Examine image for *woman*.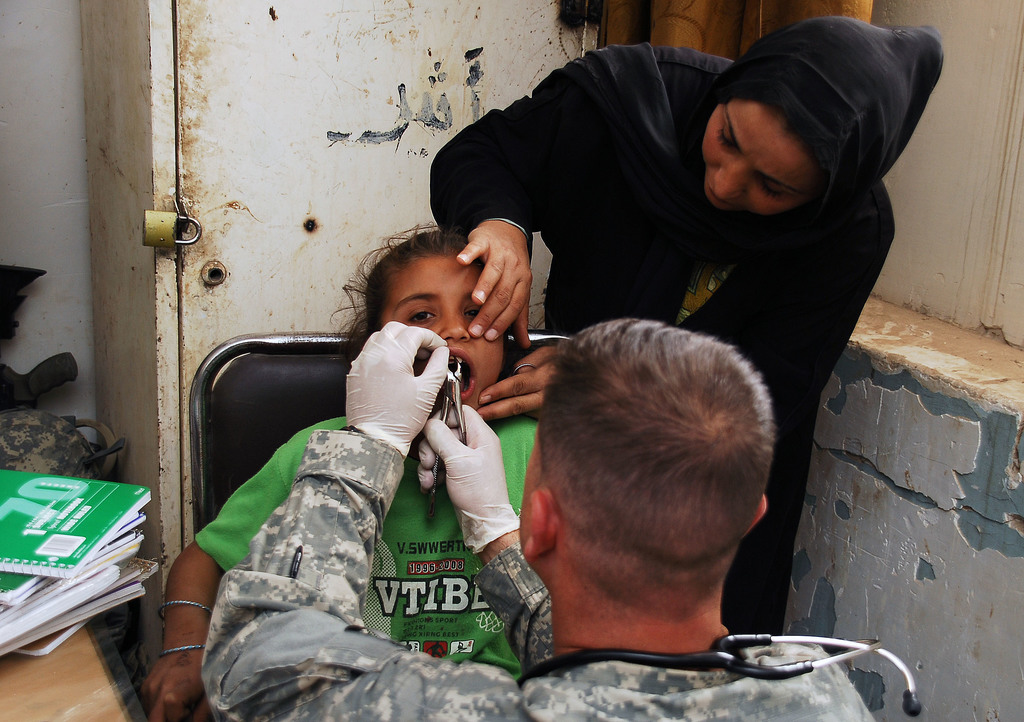
Examination result: 422/24/929/645.
